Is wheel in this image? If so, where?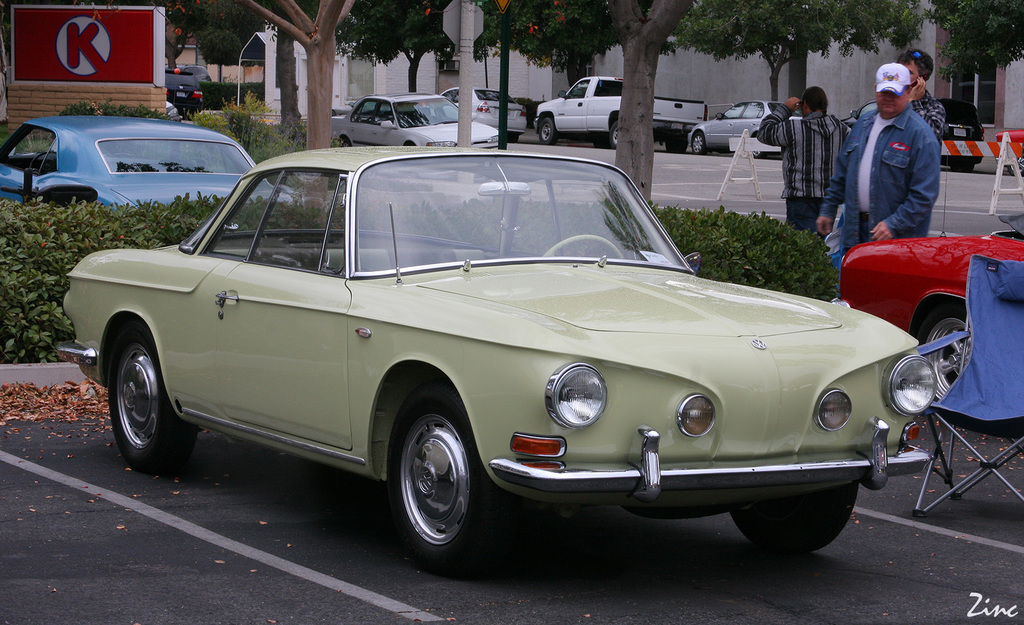
Yes, at rect(918, 303, 973, 398).
